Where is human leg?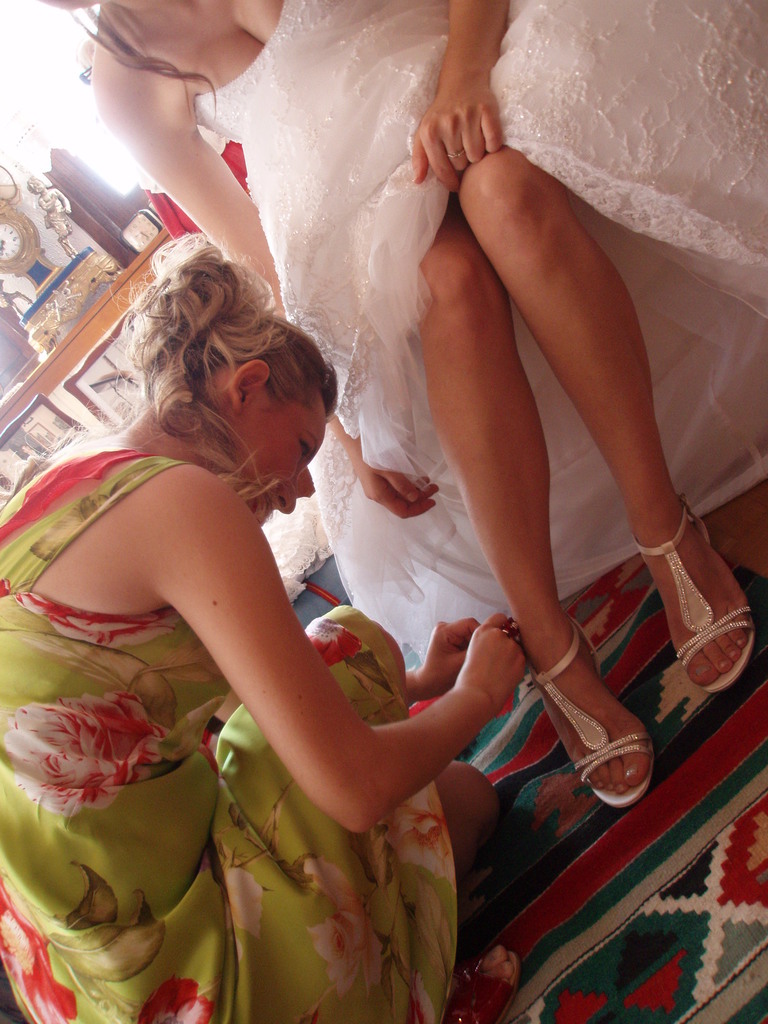
l=422, t=234, r=644, b=785.
